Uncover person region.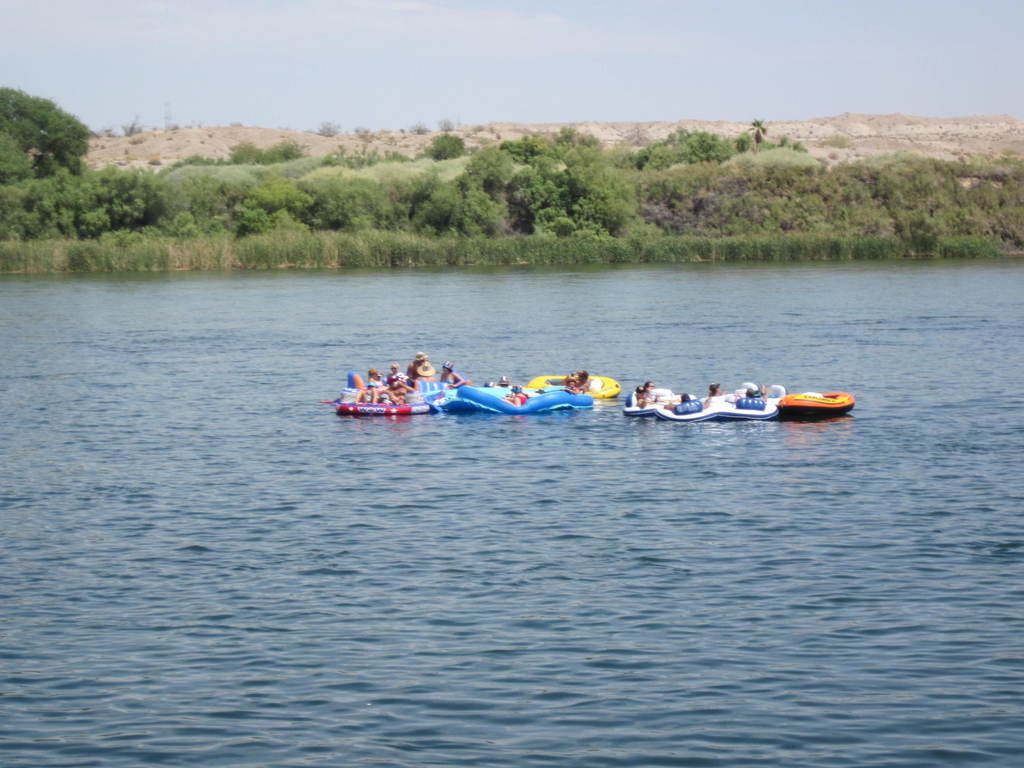
Uncovered: Rect(646, 379, 662, 397).
